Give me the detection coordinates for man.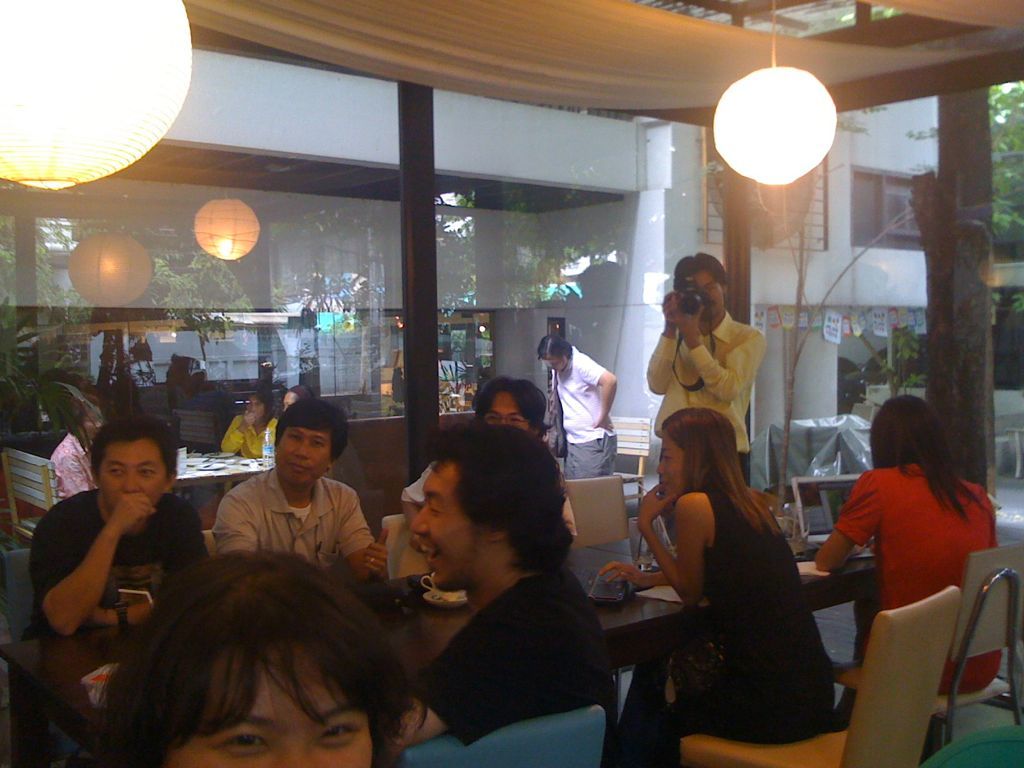
left=26, top=415, right=206, bottom=679.
